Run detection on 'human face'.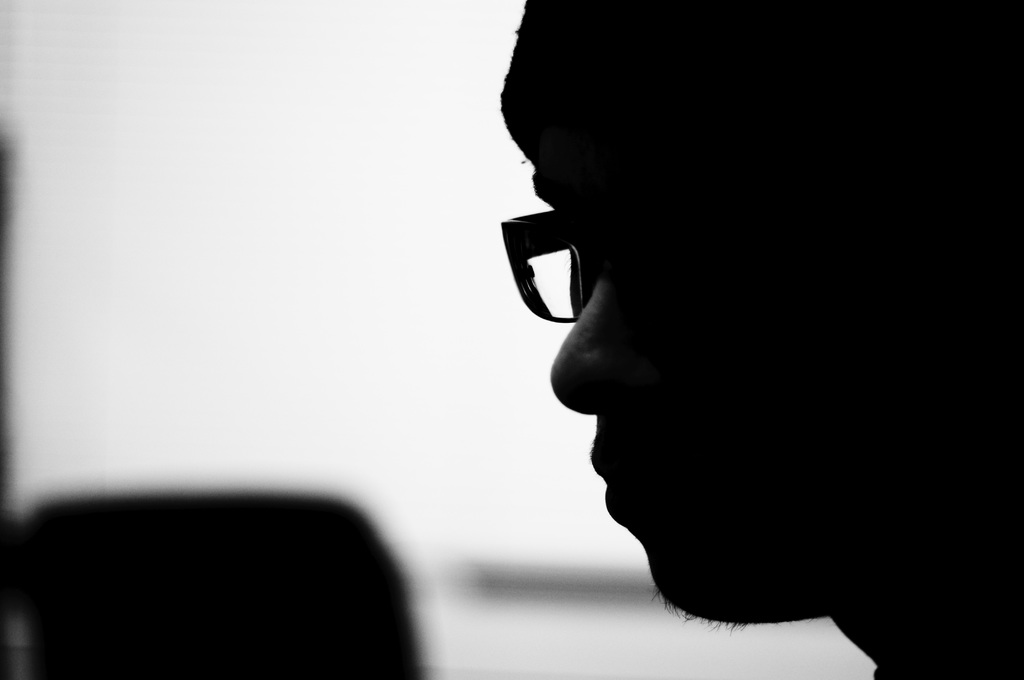
Result: {"left": 530, "top": 131, "right": 836, "bottom": 627}.
